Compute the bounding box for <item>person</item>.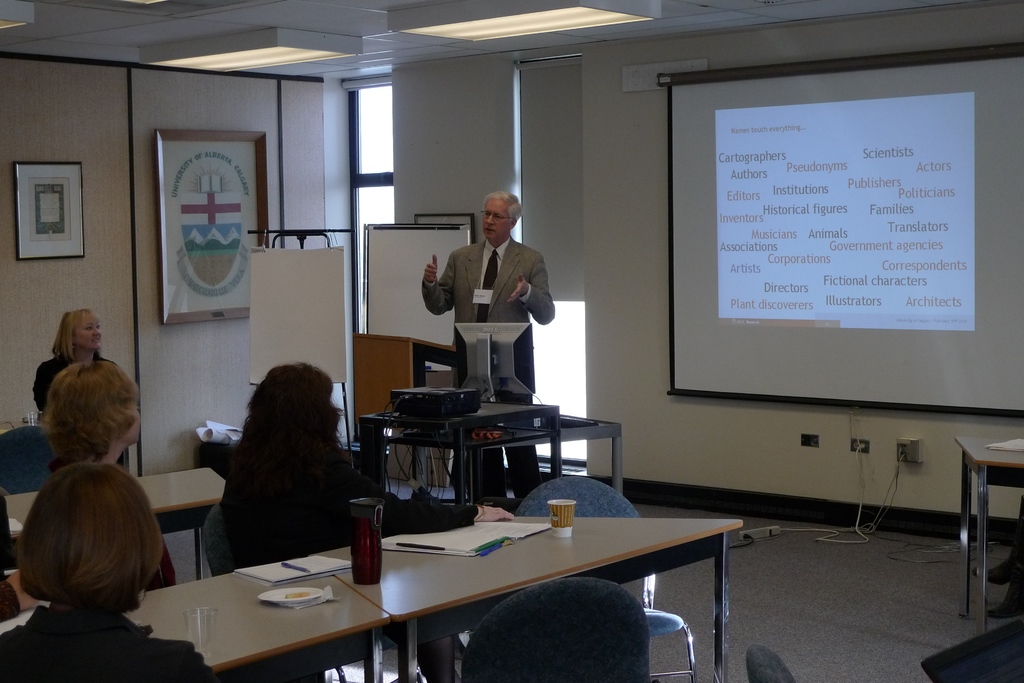
(36,357,177,593).
